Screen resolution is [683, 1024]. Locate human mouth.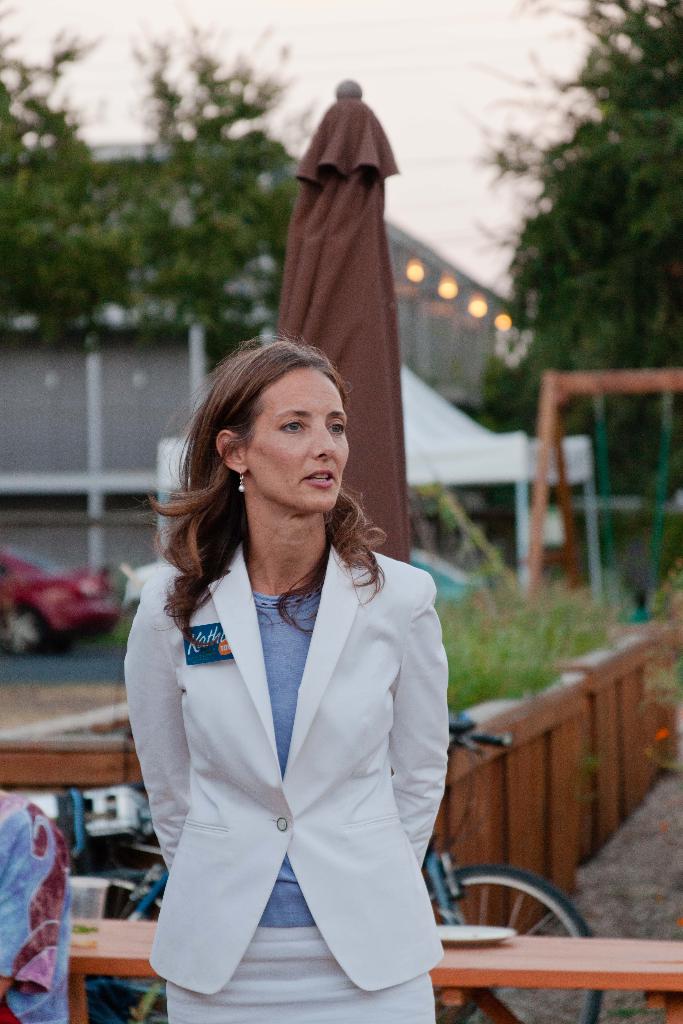
304,470,331,486.
